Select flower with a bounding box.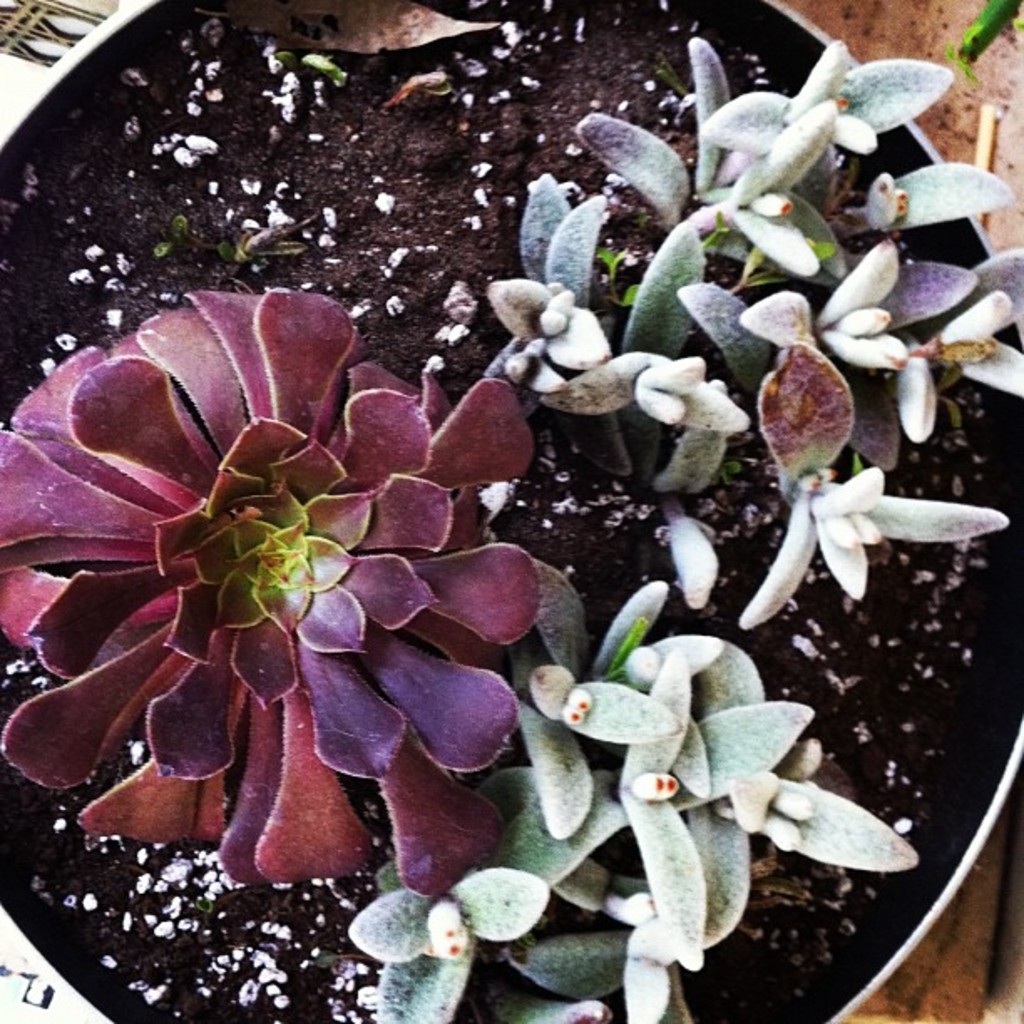
500, 35, 1022, 637.
